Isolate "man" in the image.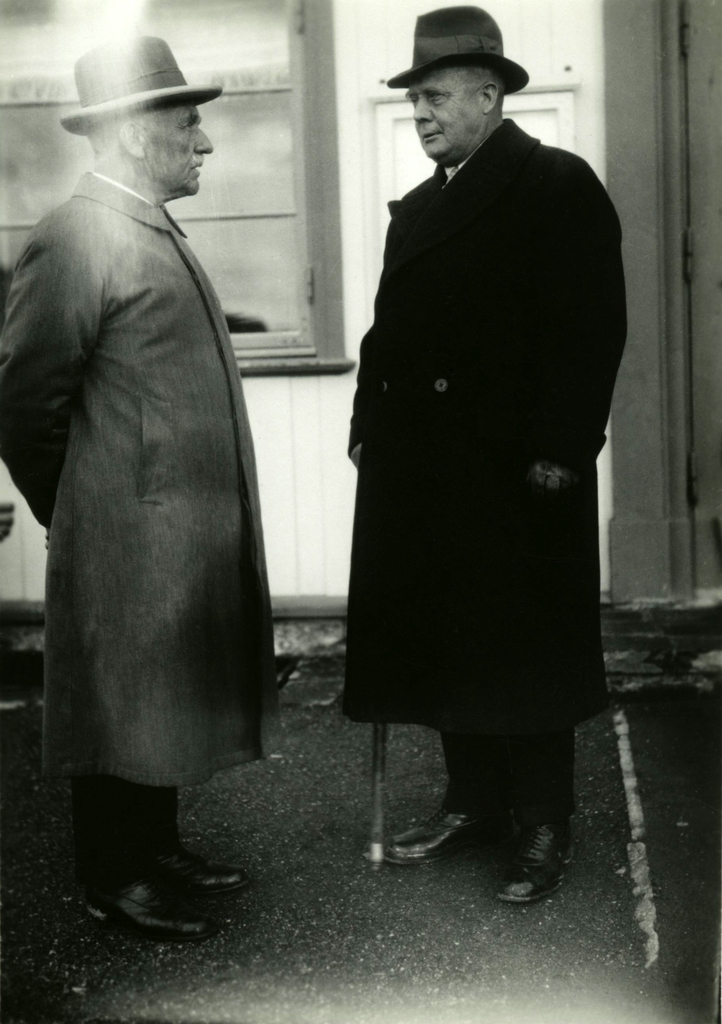
Isolated region: left=342, top=4, right=629, bottom=908.
